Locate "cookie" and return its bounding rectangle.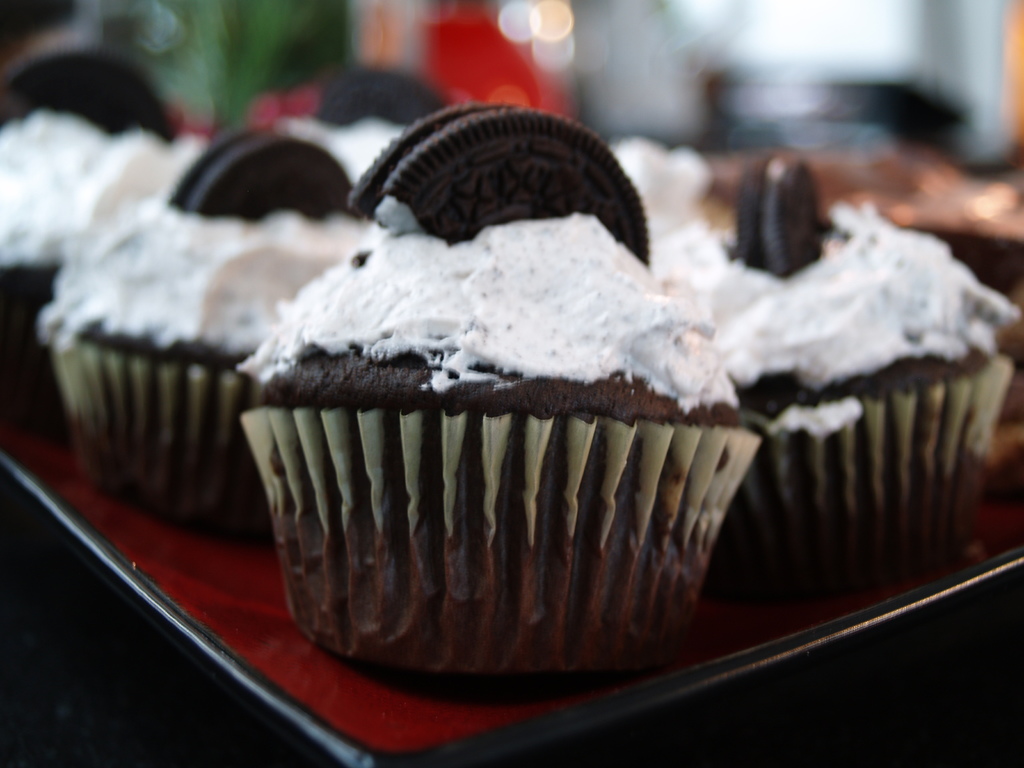
bbox=(737, 152, 825, 280).
